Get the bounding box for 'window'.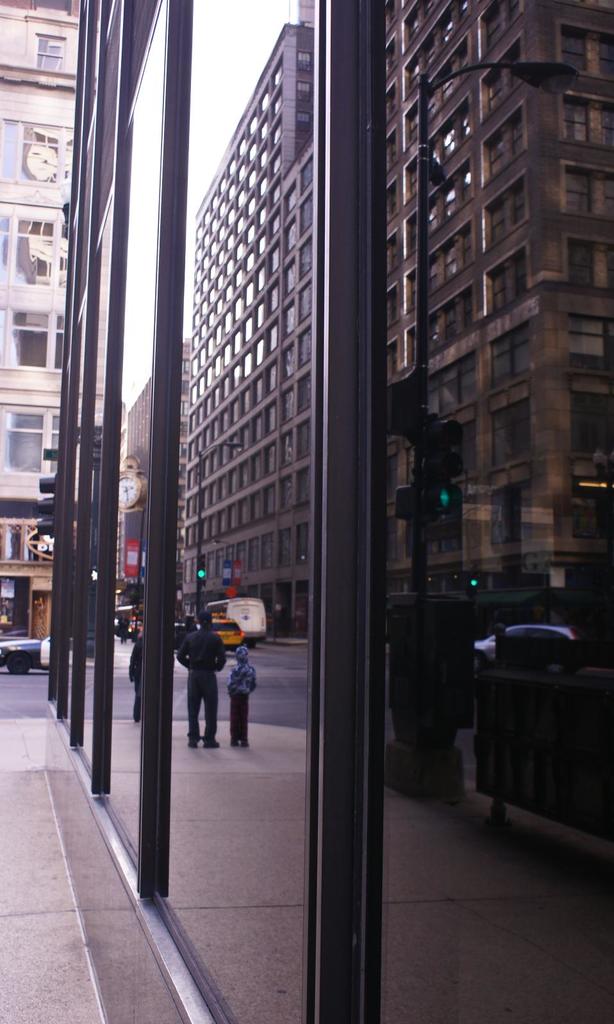
[573, 313, 613, 375].
